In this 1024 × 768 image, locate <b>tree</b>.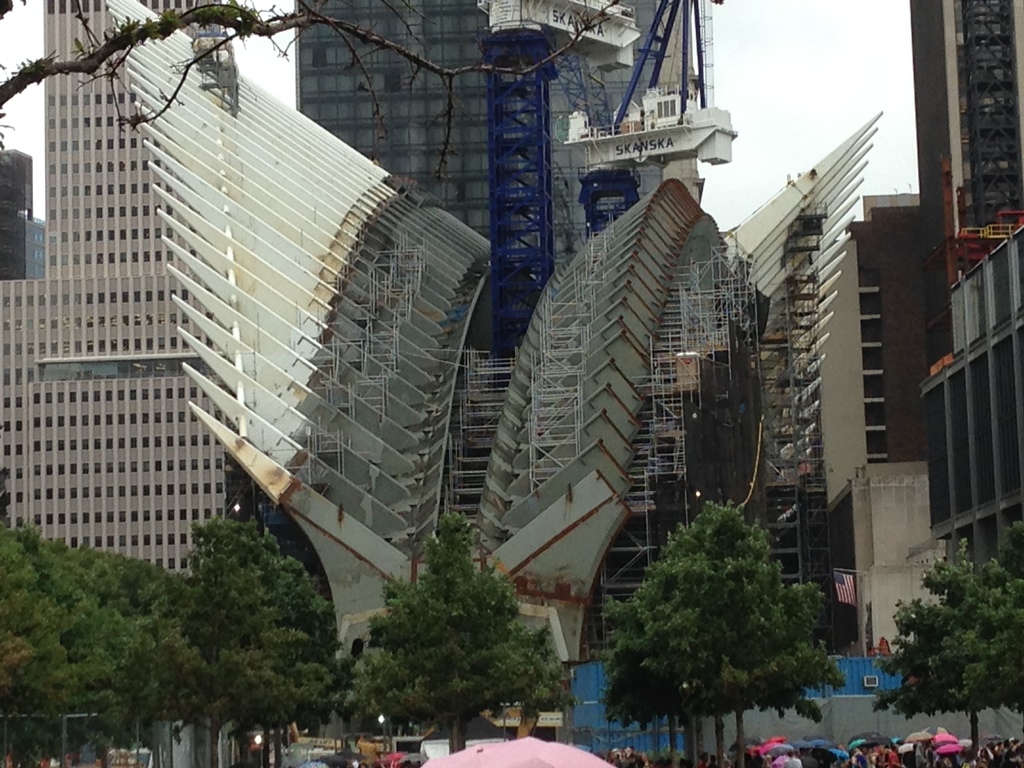
Bounding box: [874,538,1023,756].
